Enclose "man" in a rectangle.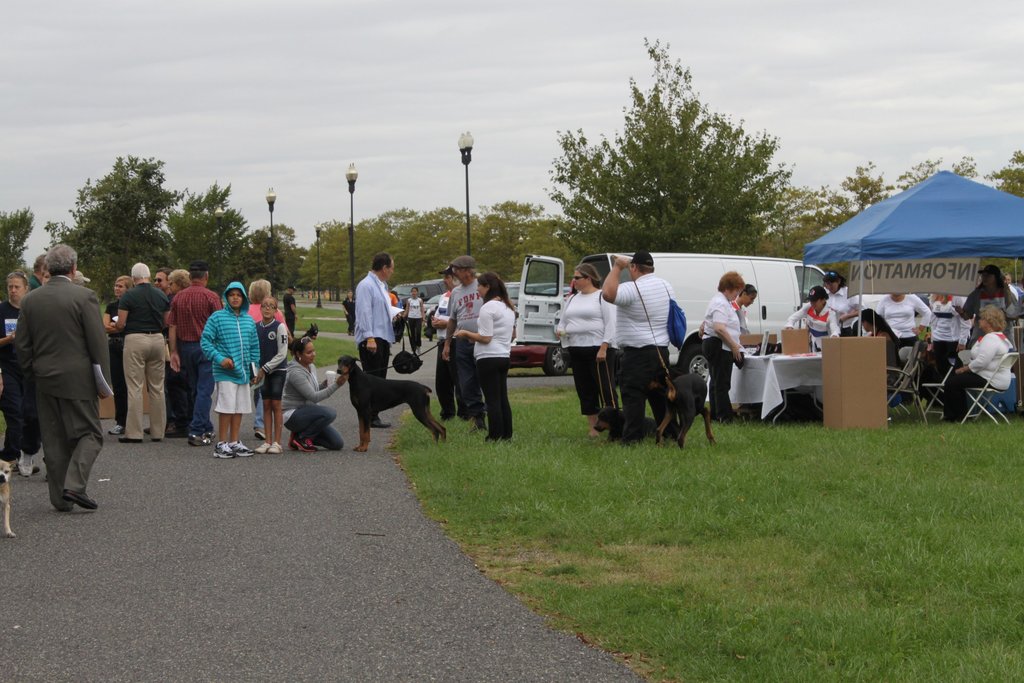
354, 252, 392, 425.
